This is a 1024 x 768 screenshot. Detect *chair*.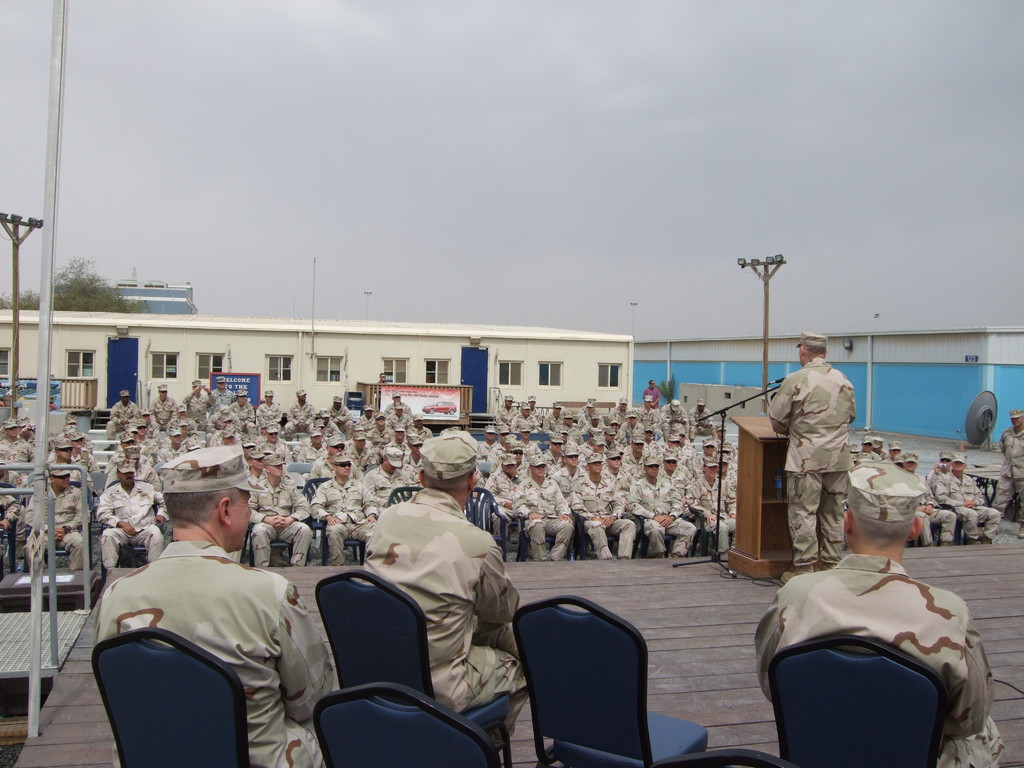
676, 515, 730, 559.
